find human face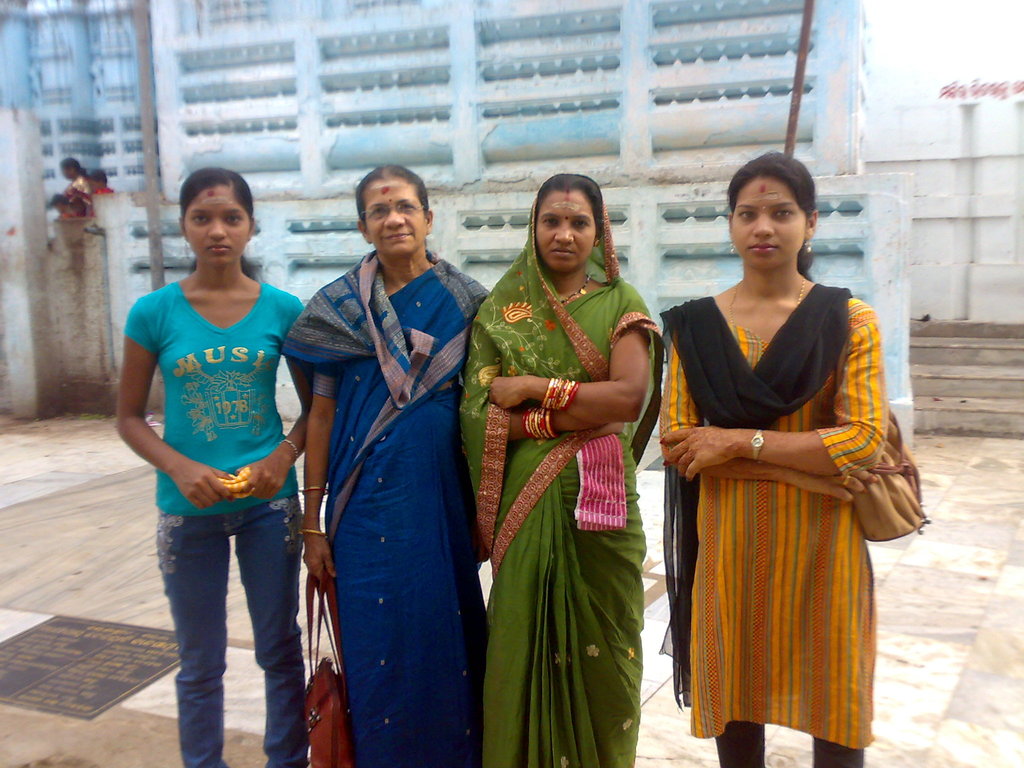
locate(731, 176, 808, 266)
